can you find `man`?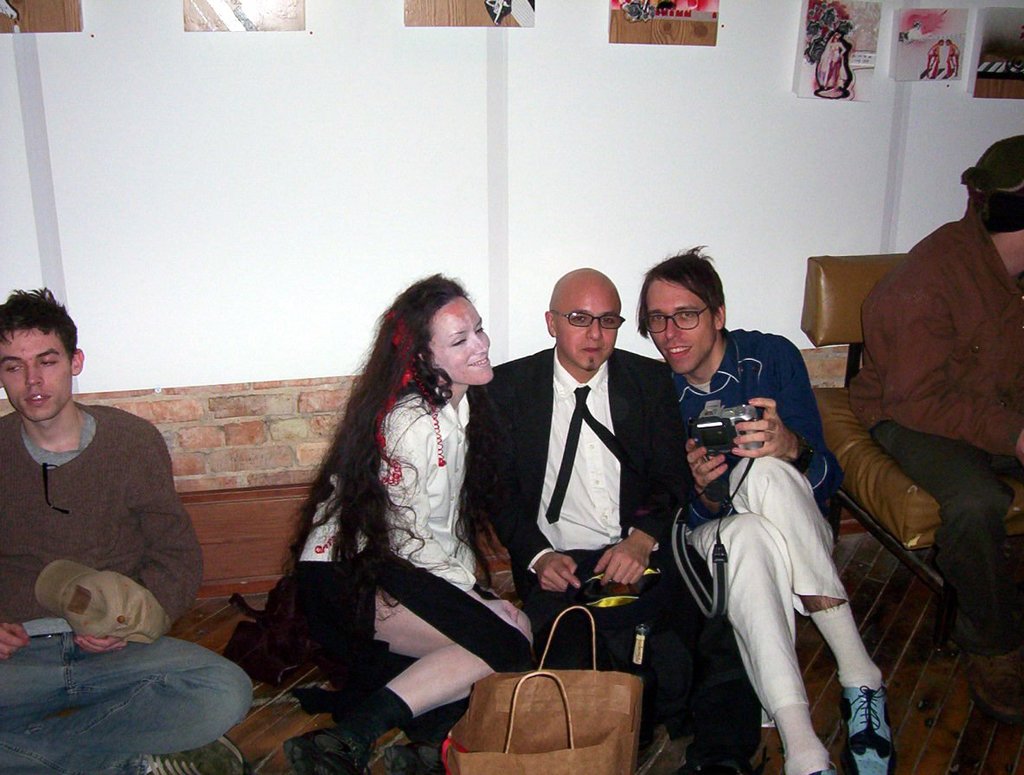
Yes, bounding box: pyautogui.locateOnScreen(0, 286, 258, 774).
